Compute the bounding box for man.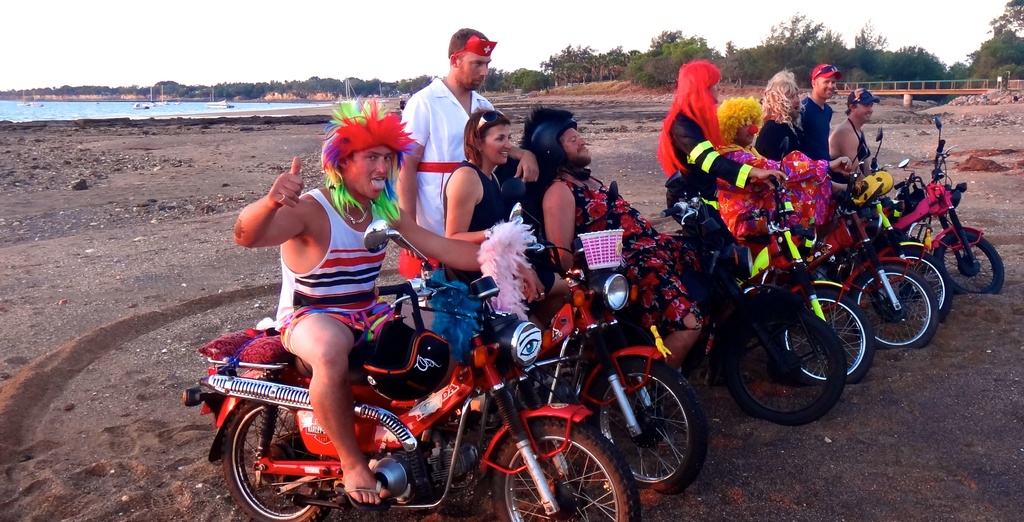
(left=519, top=103, right=695, bottom=385).
